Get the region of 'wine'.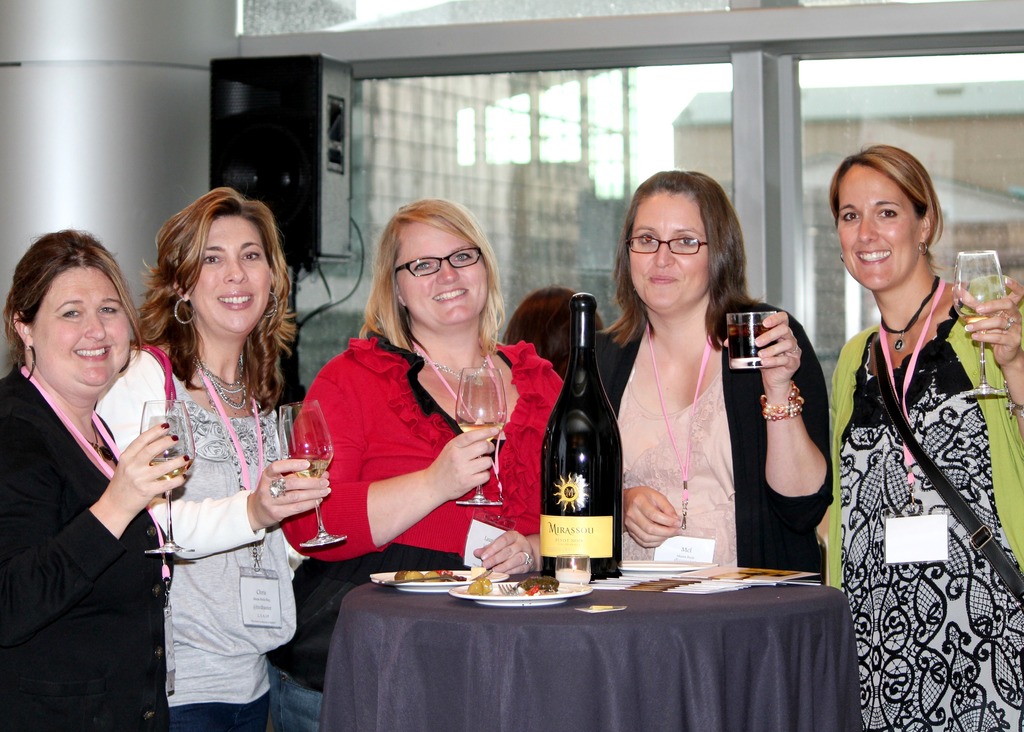
[x1=536, y1=293, x2=633, y2=580].
